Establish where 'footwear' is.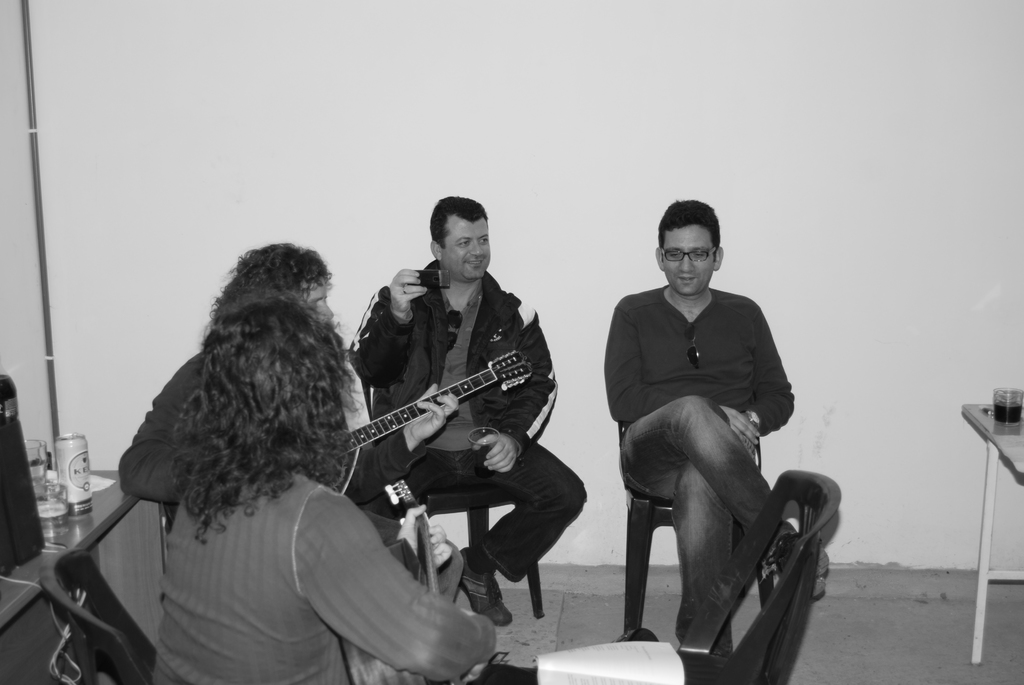
Established at {"left": 457, "top": 546, "right": 520, "bottom": 625}.
